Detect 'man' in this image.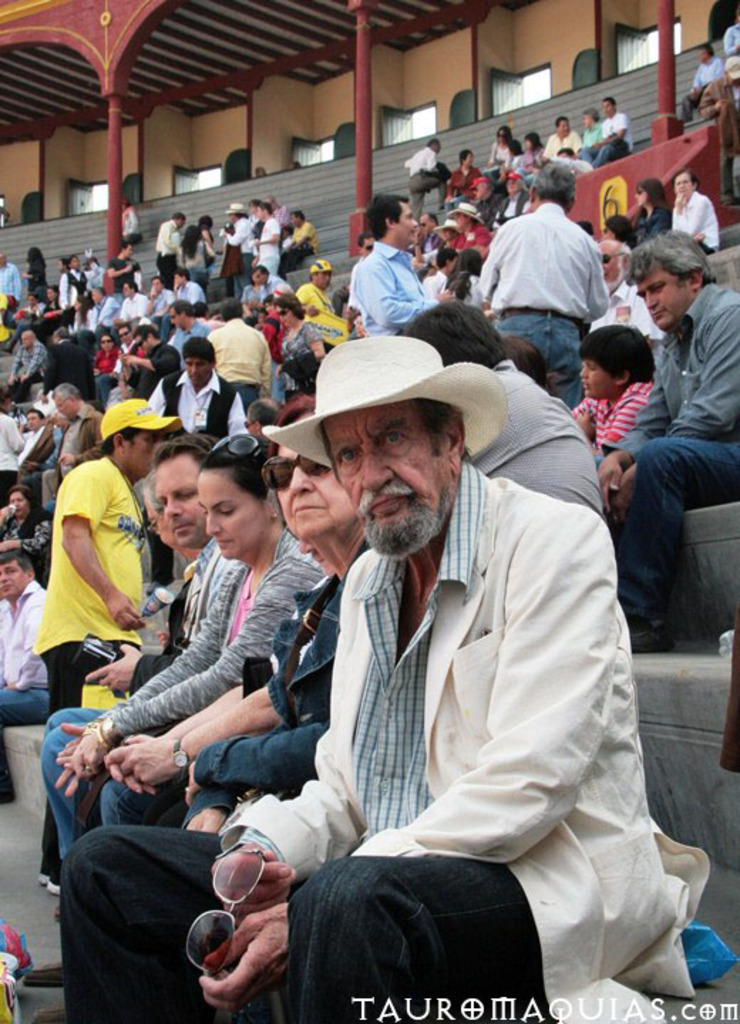
Detection: select_region(413, 218, 457, 269).
